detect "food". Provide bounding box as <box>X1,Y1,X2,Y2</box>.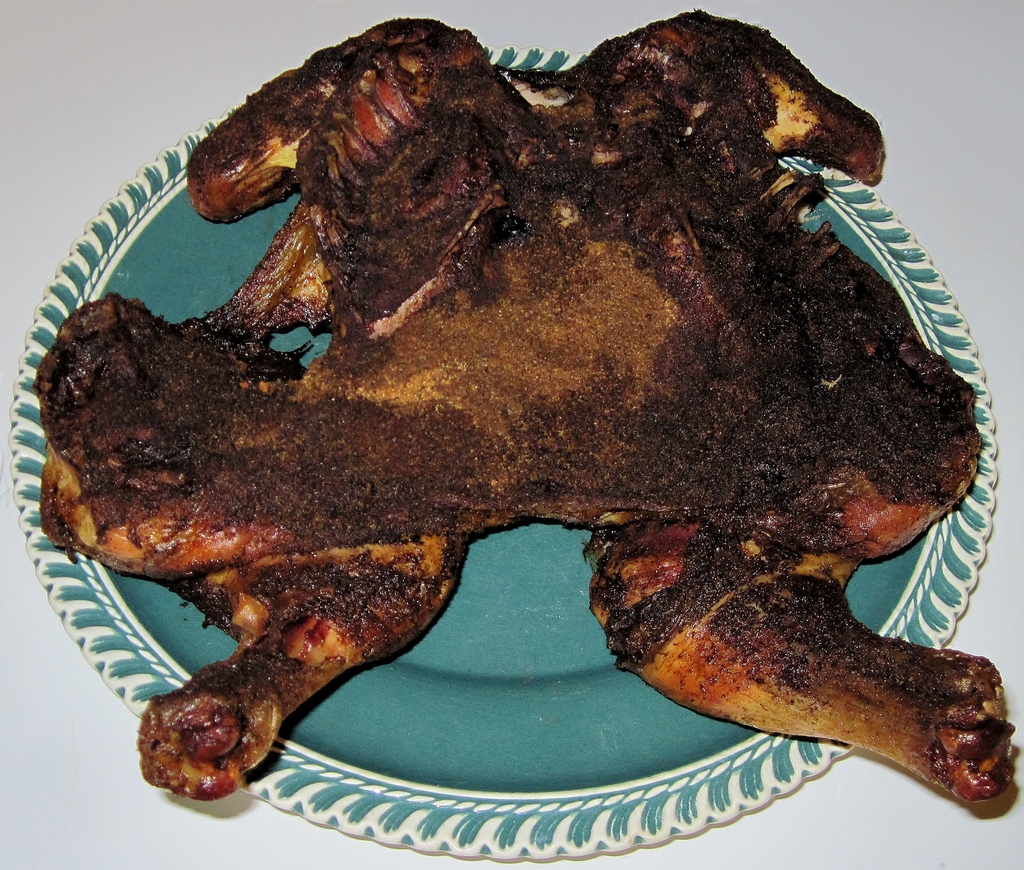
<box>104,83,993,834</box>.
